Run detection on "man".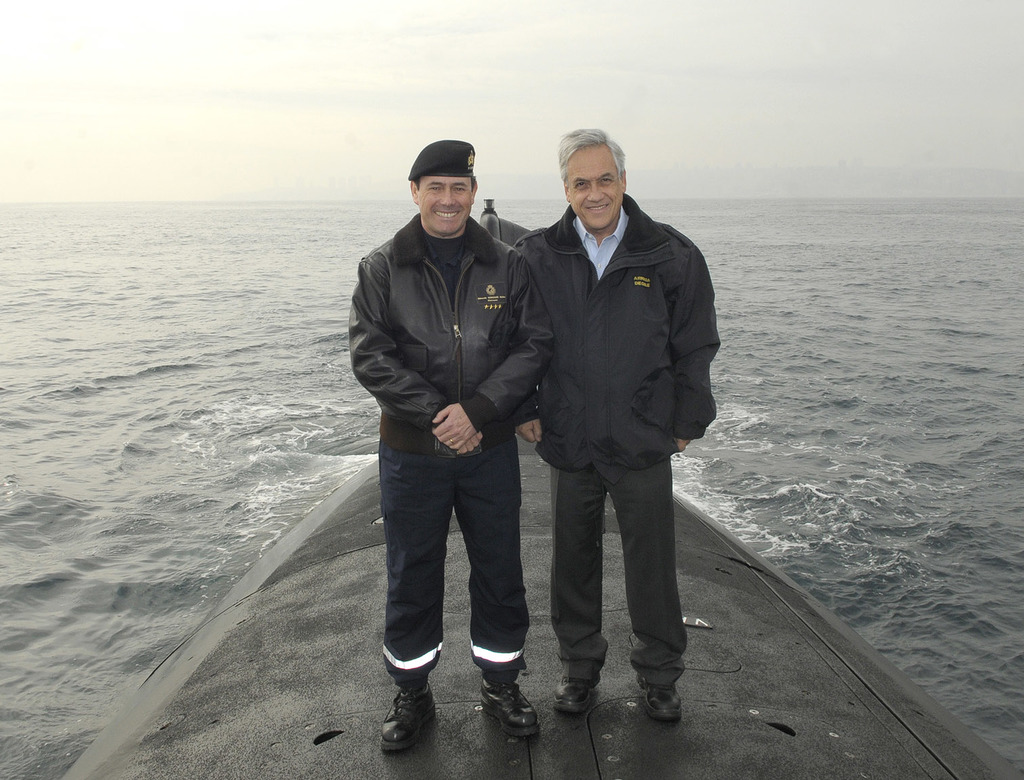
Result: [352,140,541,756].
